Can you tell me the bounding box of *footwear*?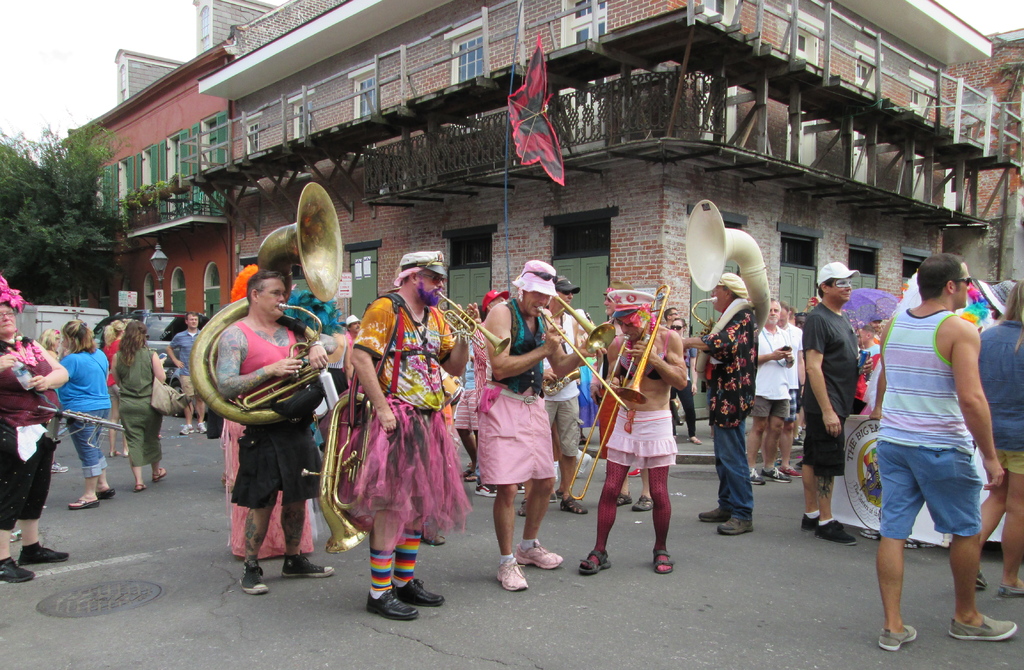
<bbox>953, 619, 1018, 640</bbox>.
